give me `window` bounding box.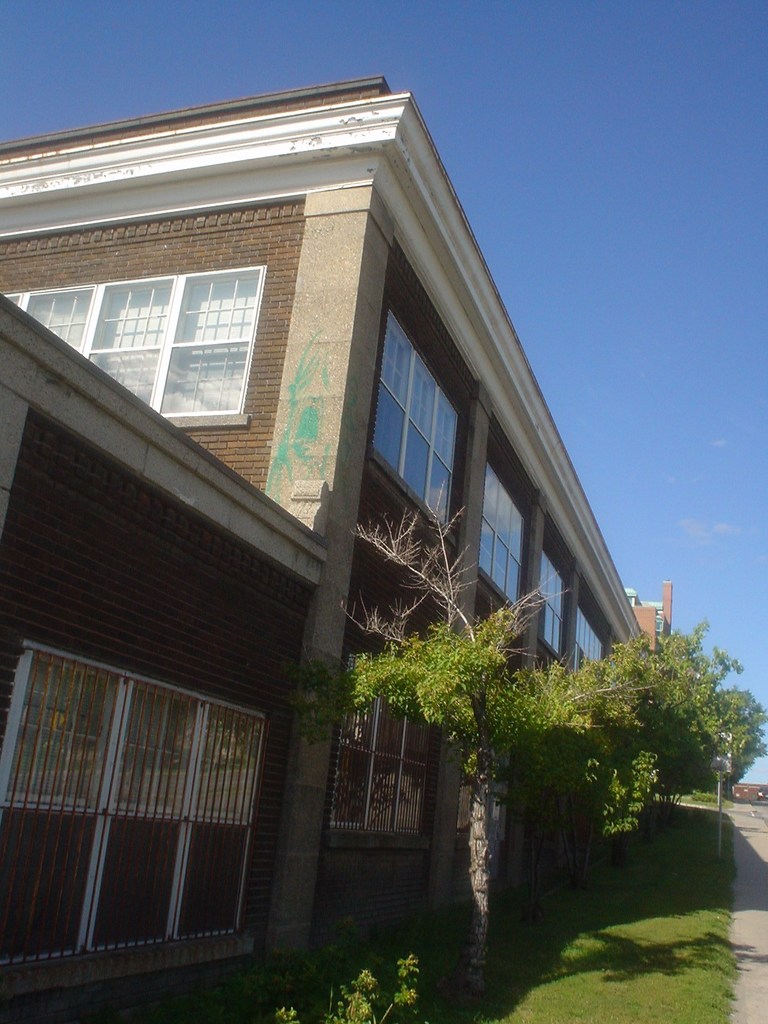
BBox(323, 639, 449, 849).
